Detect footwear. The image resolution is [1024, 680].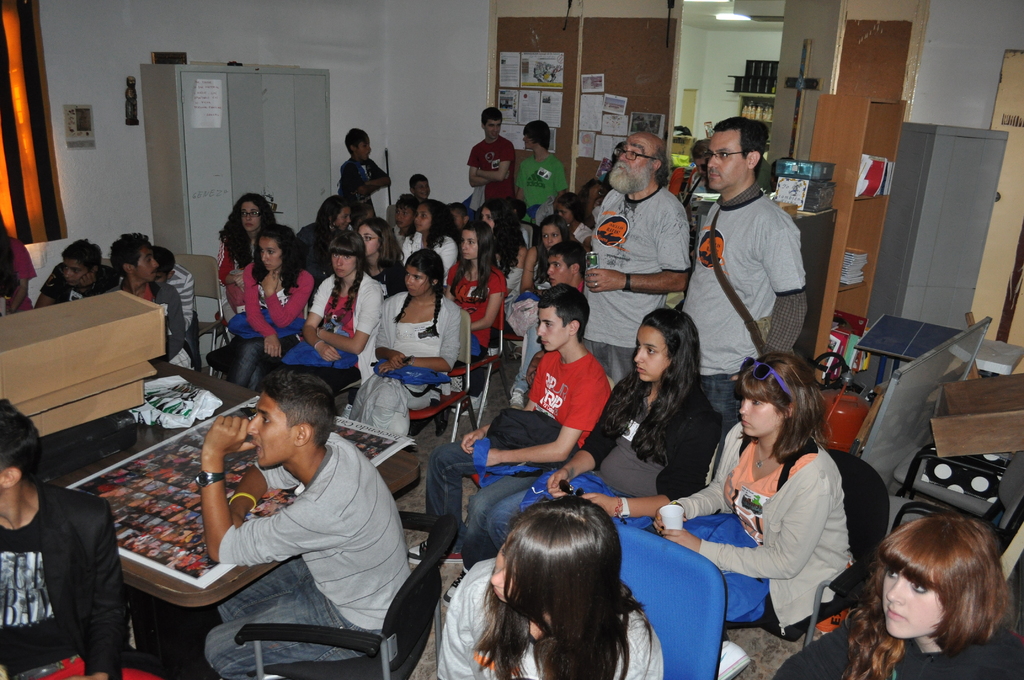
BBox(404, 534, 425, 562).
